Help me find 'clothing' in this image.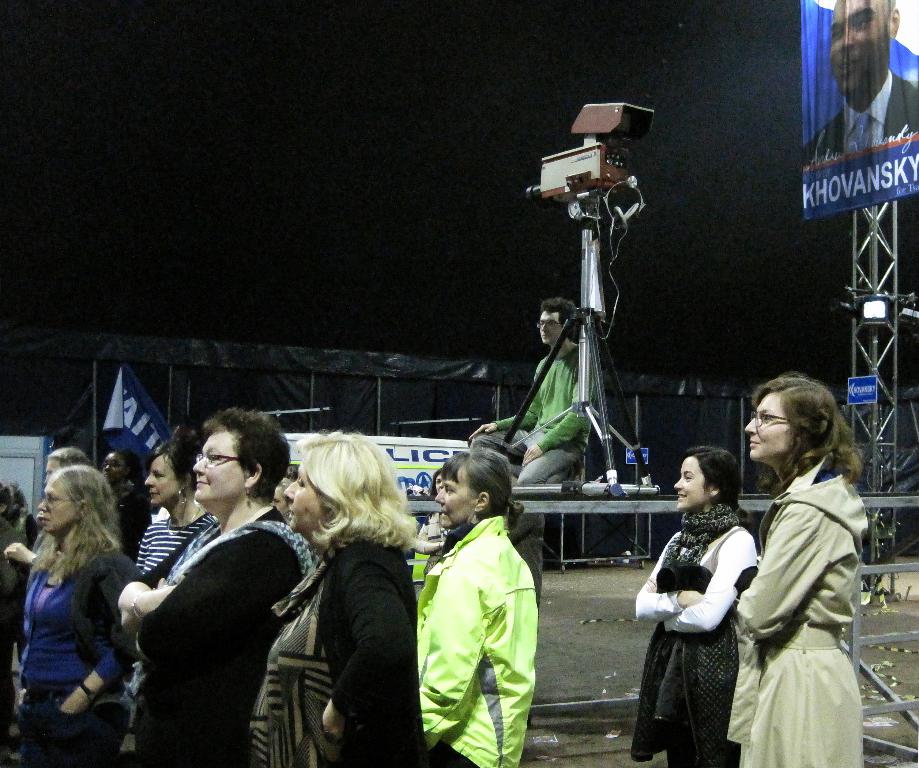
Found it: [left=802, top=68, right=918, bottom=164].
